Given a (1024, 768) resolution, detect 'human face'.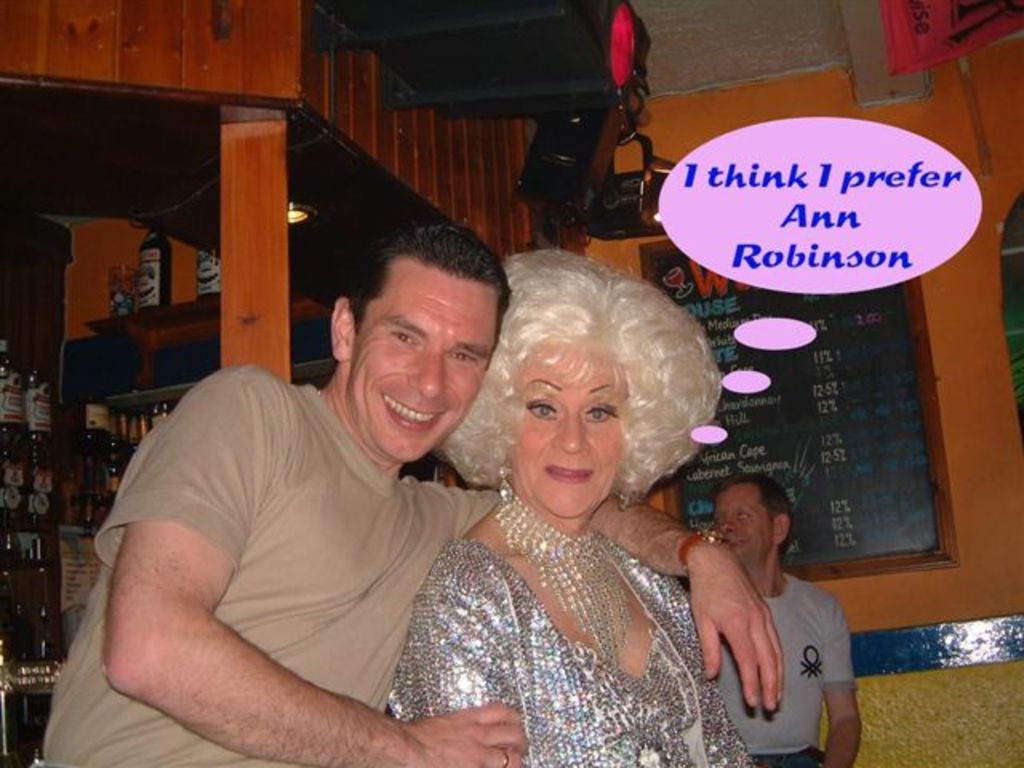
(x1=355, y1=269, x2=491, y2=458).
